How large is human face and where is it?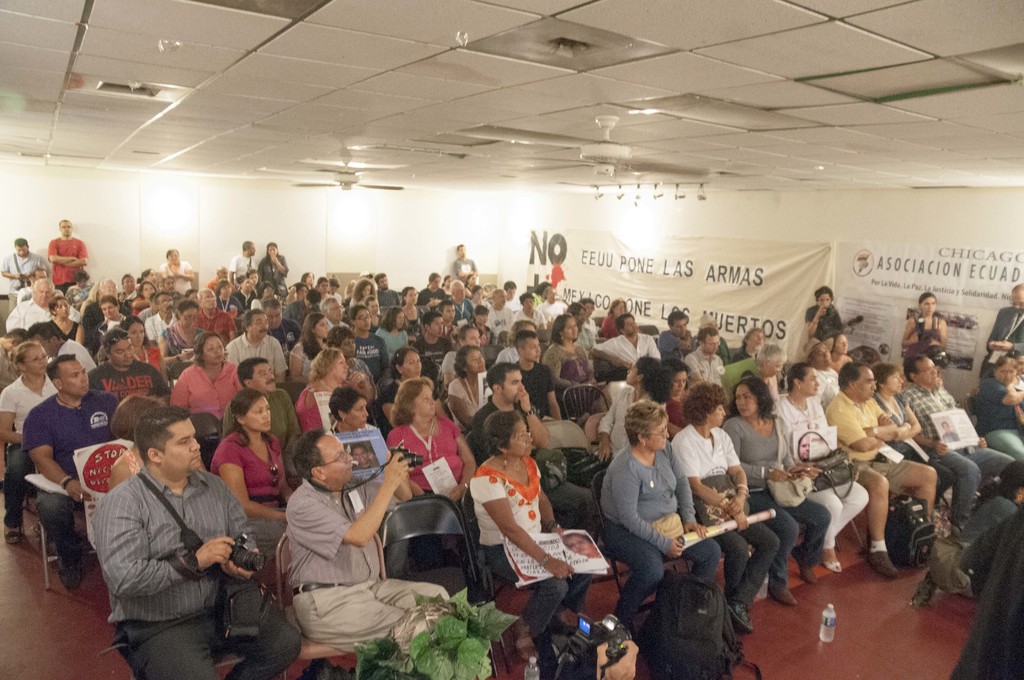
Bounding box: x1=456 y1=244 x2=466 y2=257.
